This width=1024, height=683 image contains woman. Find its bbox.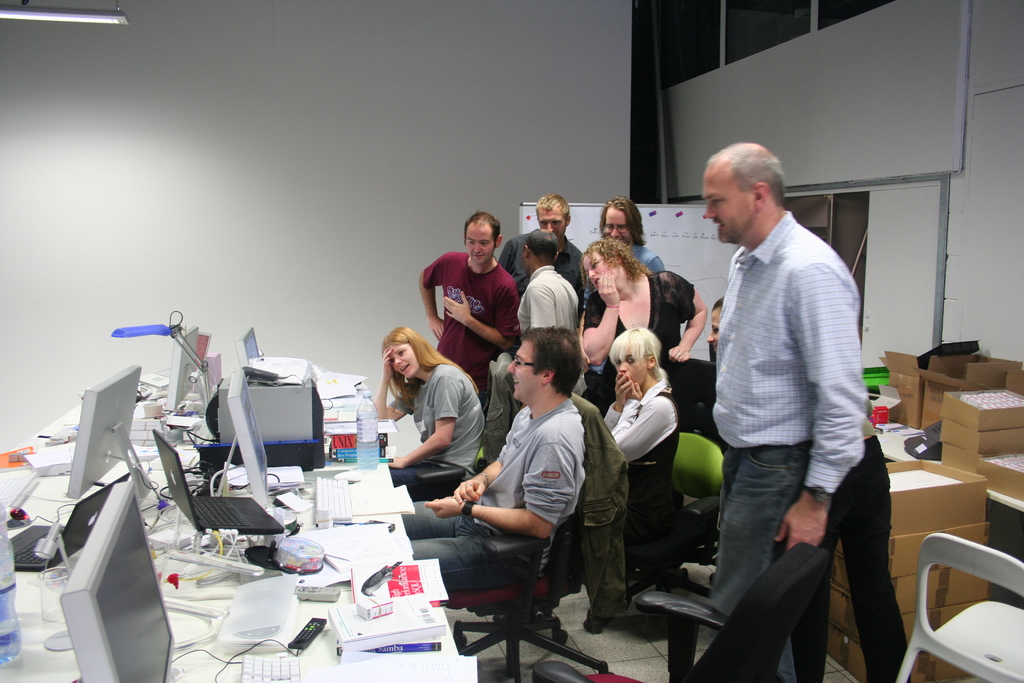
region(581, 237, 707, 420).
